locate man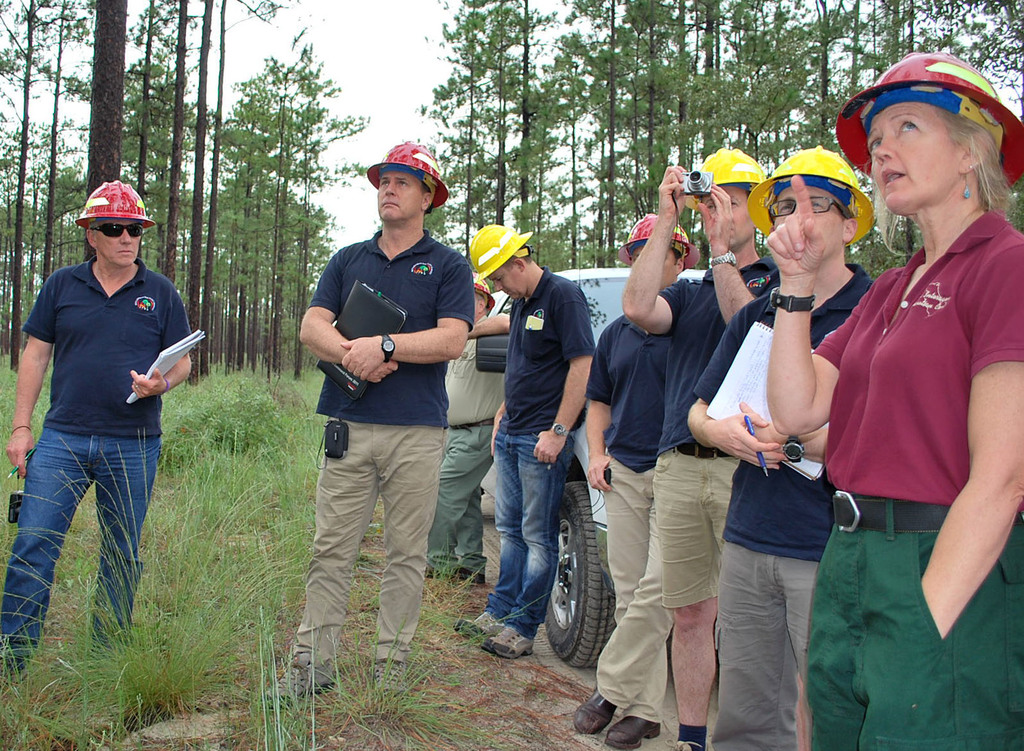
(260,140,474,708)
